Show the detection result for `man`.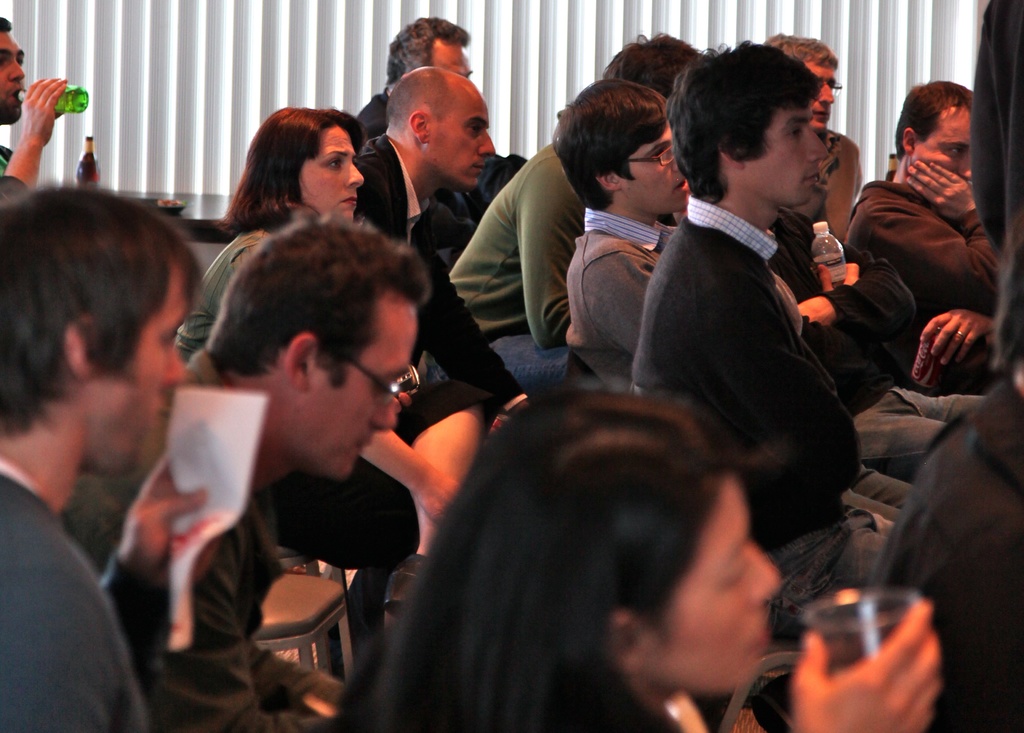
region(838, 77, 977, 388).
